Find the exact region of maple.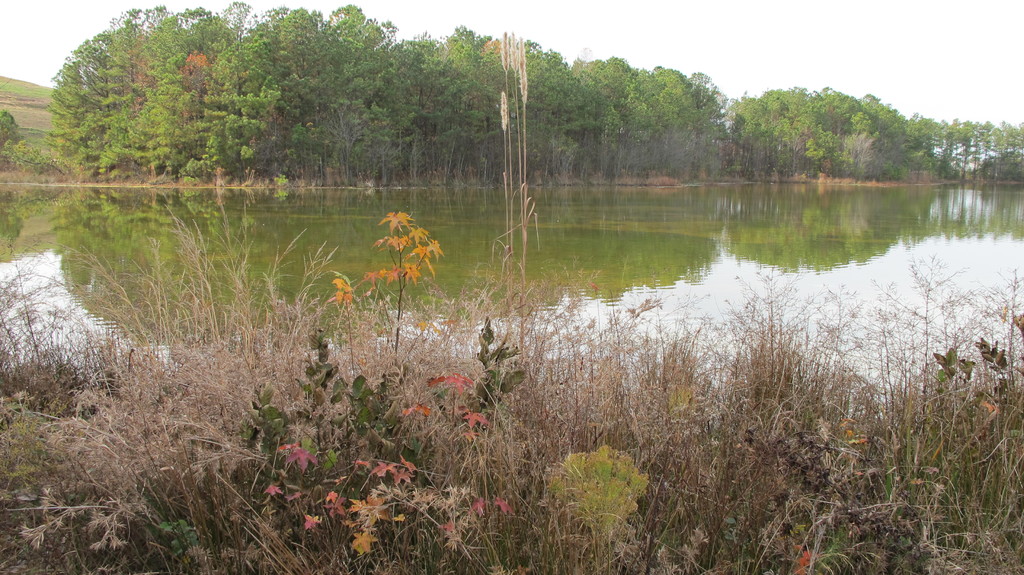
Exact region: 401/400/436/421.
